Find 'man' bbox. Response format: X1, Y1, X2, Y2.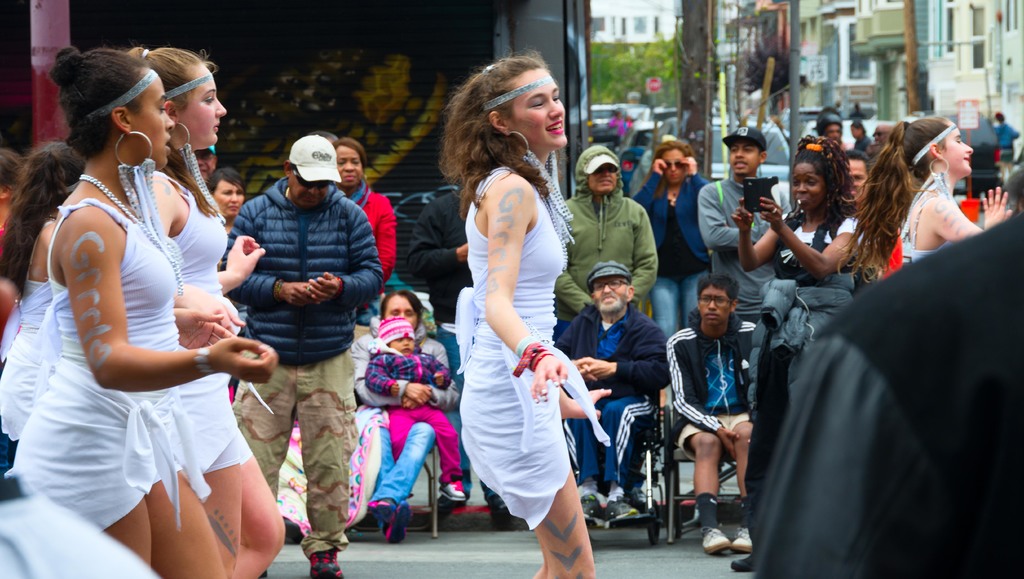
0, 412, 164, 578.
